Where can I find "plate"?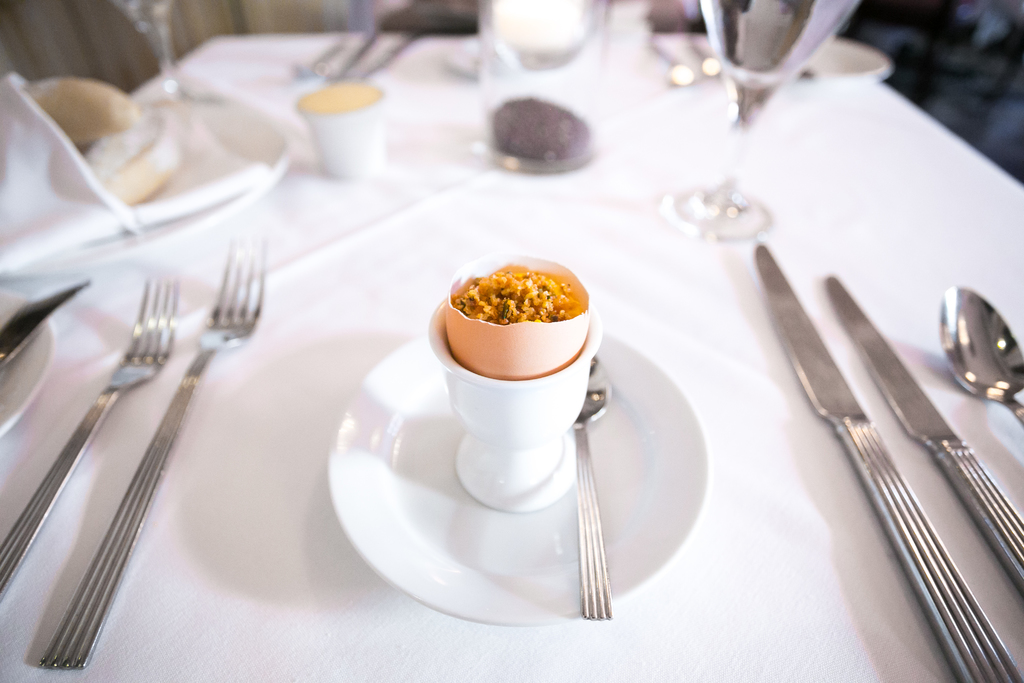
You can find it at (x1=692, y1=40, x2=893, y2=92).
